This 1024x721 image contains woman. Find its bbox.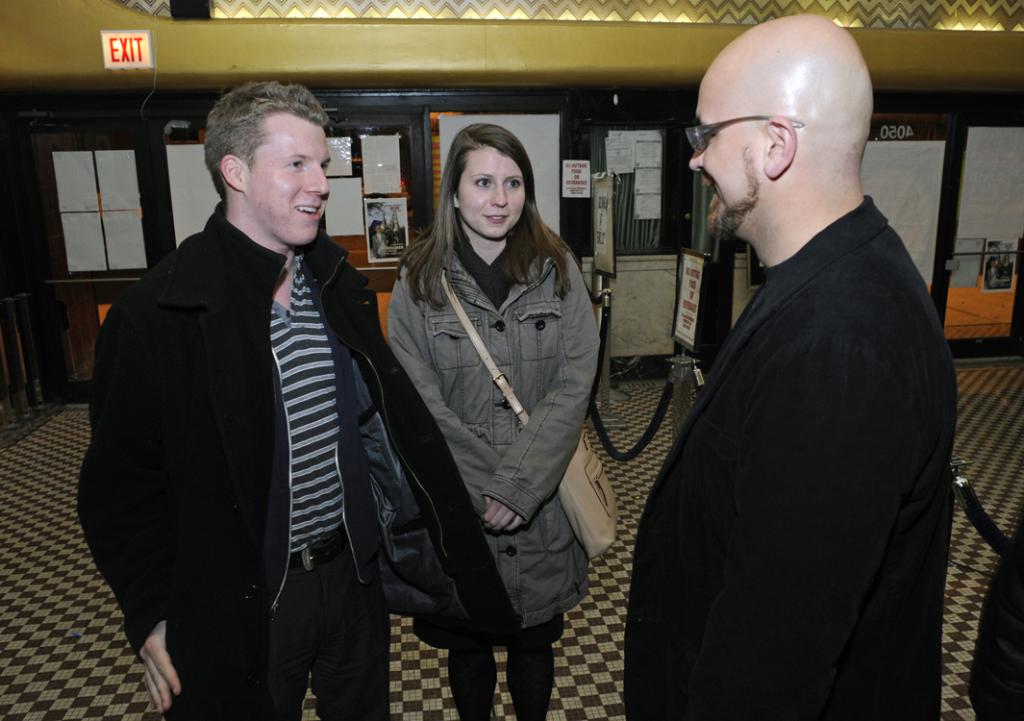
rect(384, 121, 609, 720).
